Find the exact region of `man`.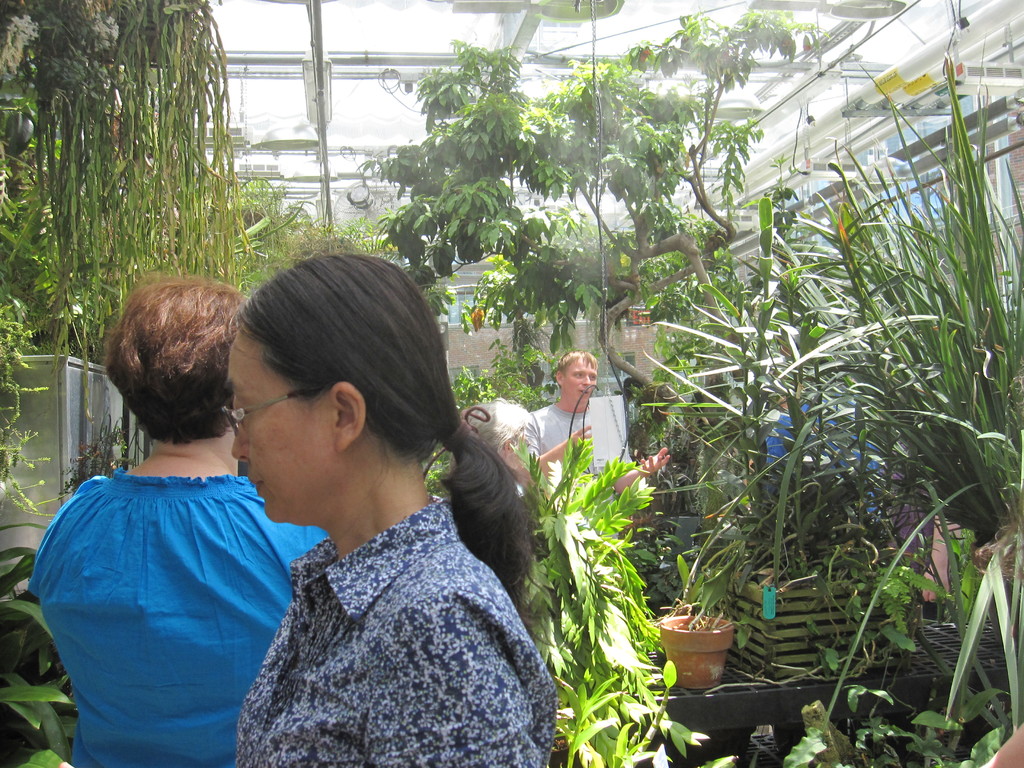
Exact region: pyautogui.locateOnScreen(517, 351, 677, 511).
